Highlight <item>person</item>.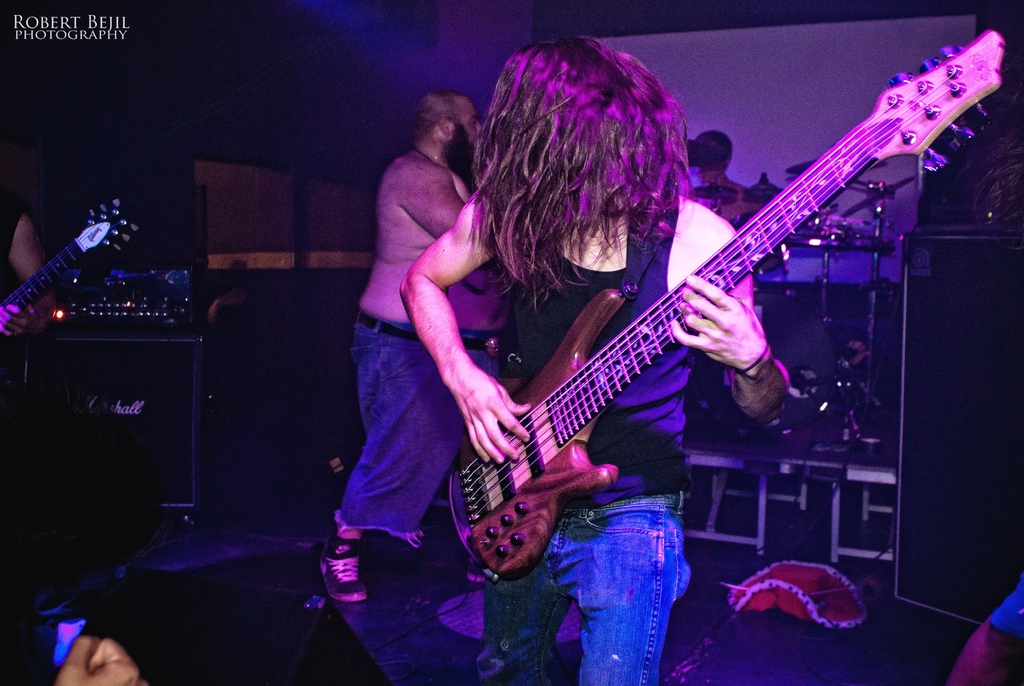
Highlighted region: crop(0, 195, 65, 405).
